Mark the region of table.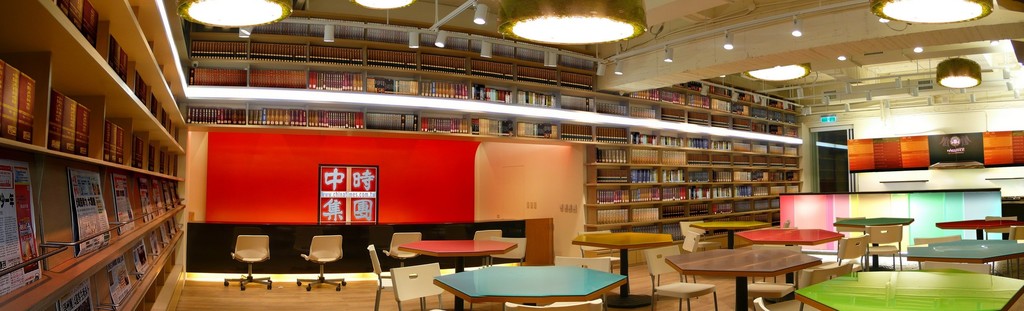
Region: Rect(740, 224, 845, 287).
